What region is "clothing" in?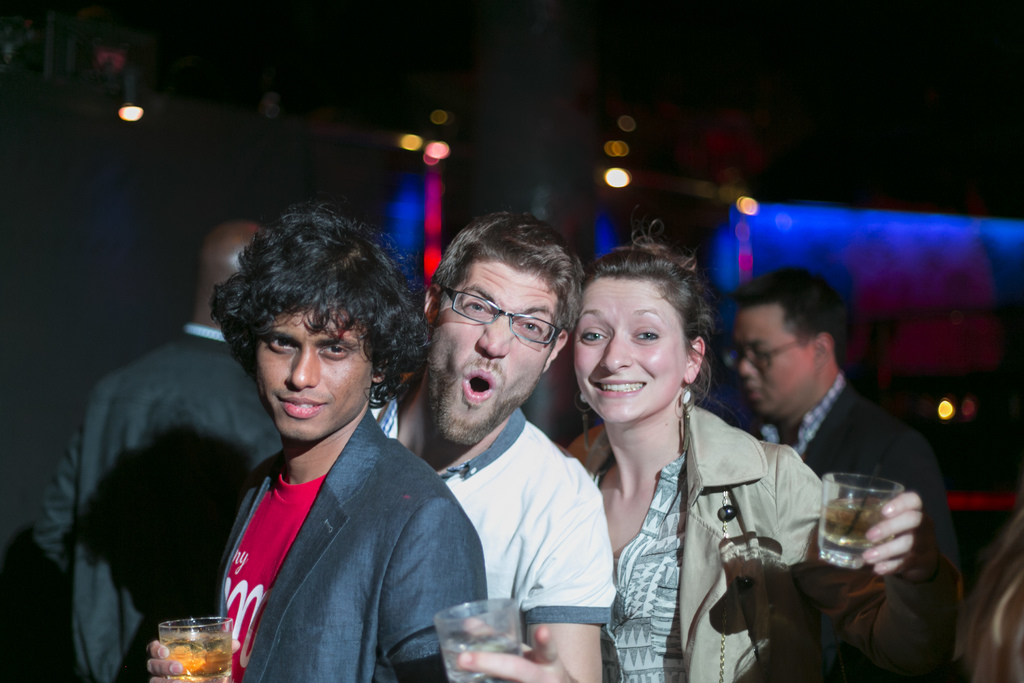
x1=556 y1=401 x2=934 y2=682.
